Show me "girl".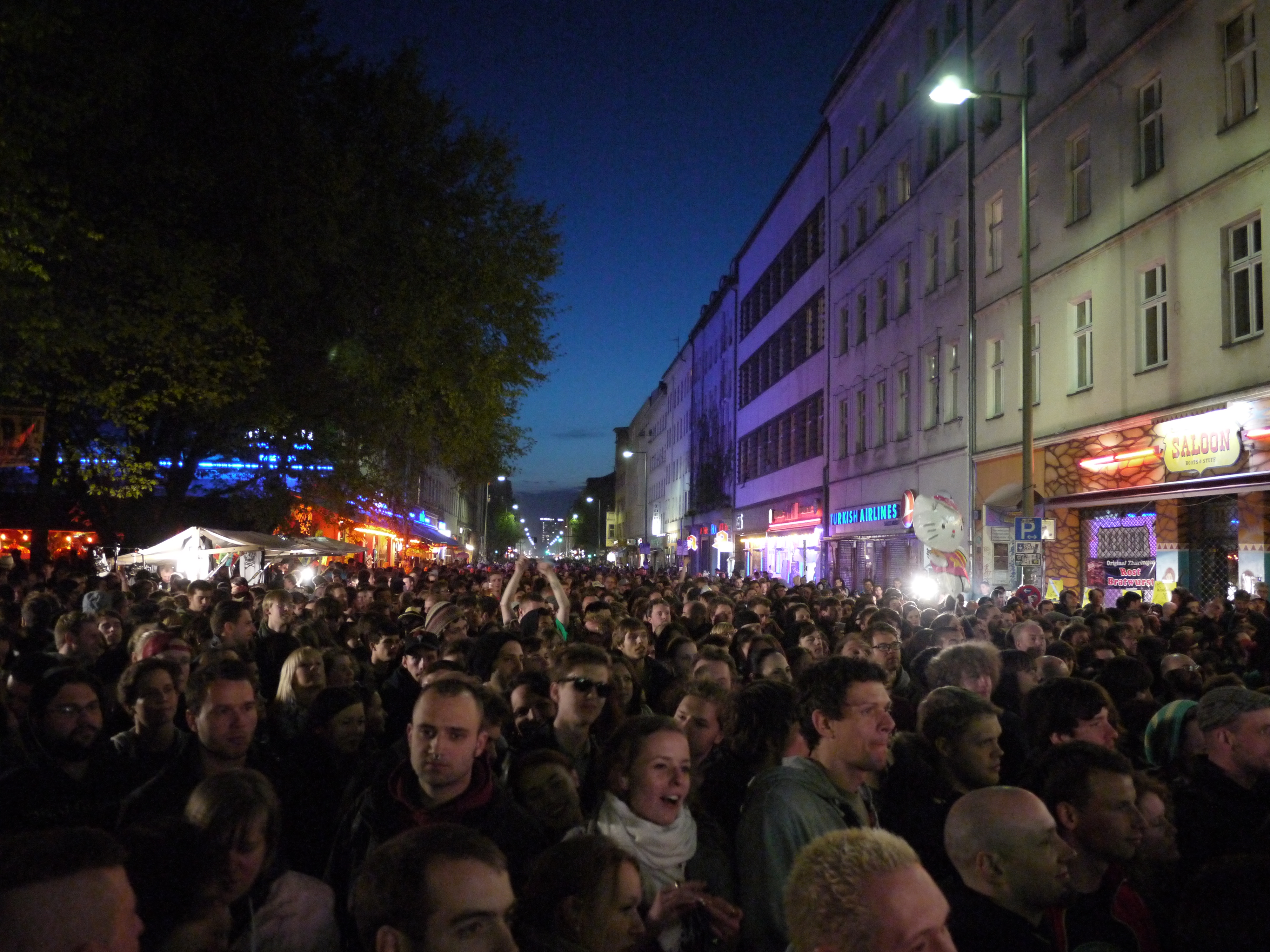
"girl" is here: bbox=(167, 263, 205, 302).
